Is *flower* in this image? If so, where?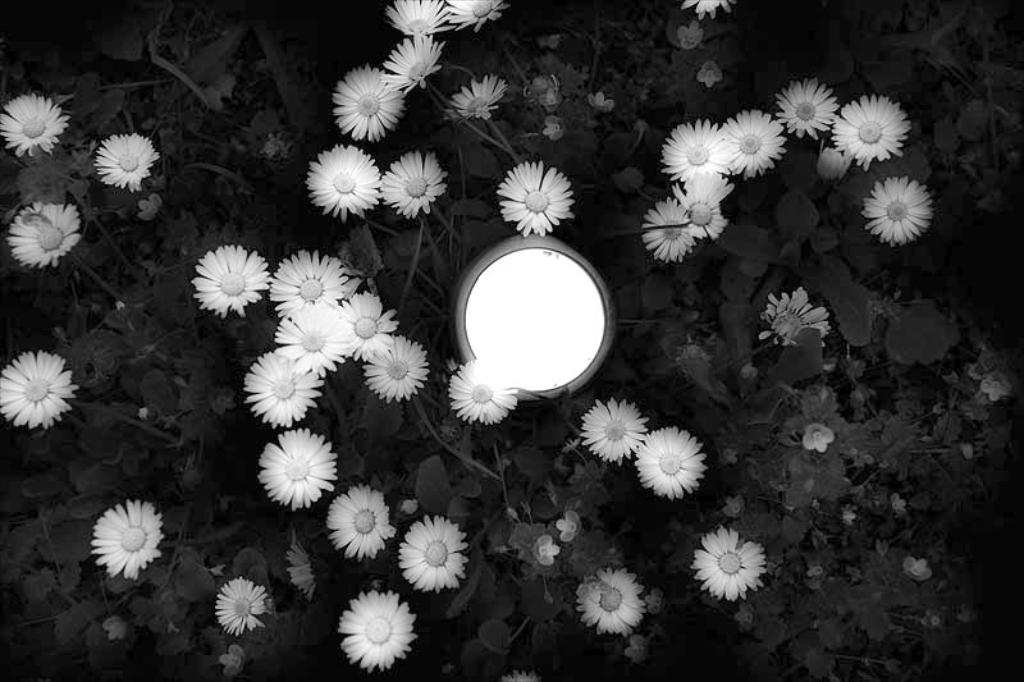
Yes, at {"x1": 211, "y1": 575, "x2": 265, "y2": 640}.
